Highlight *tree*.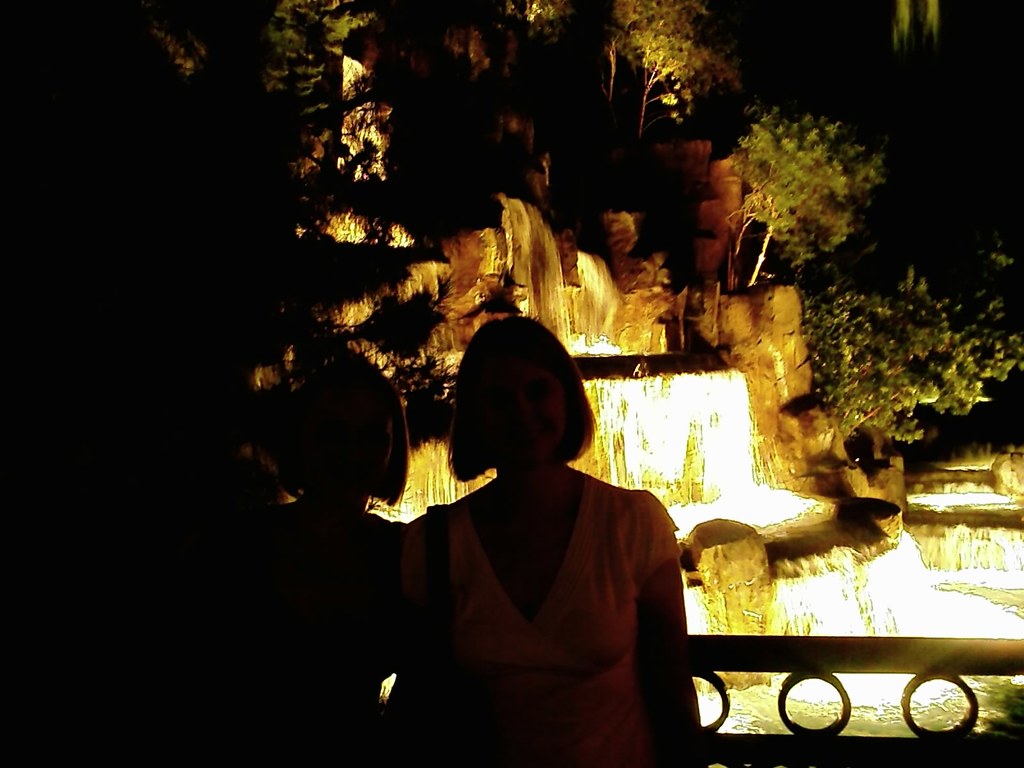
Highlighted region: (718,87,888,278).
